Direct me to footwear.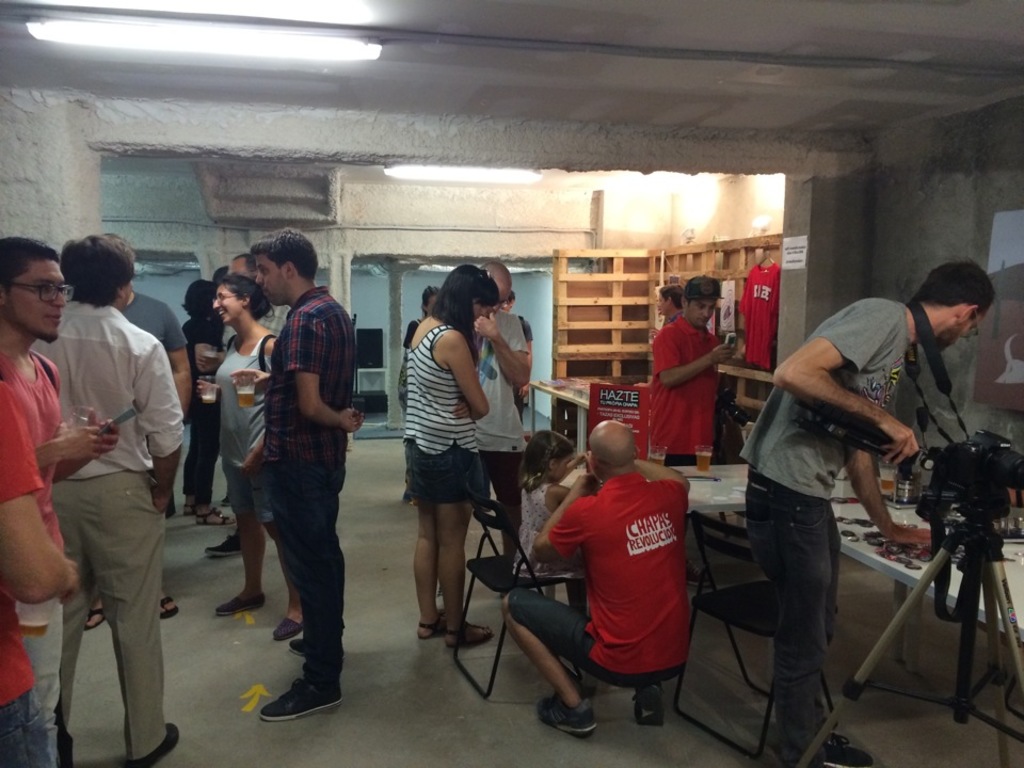
Direction: <box>278,615,299,642</box>.
